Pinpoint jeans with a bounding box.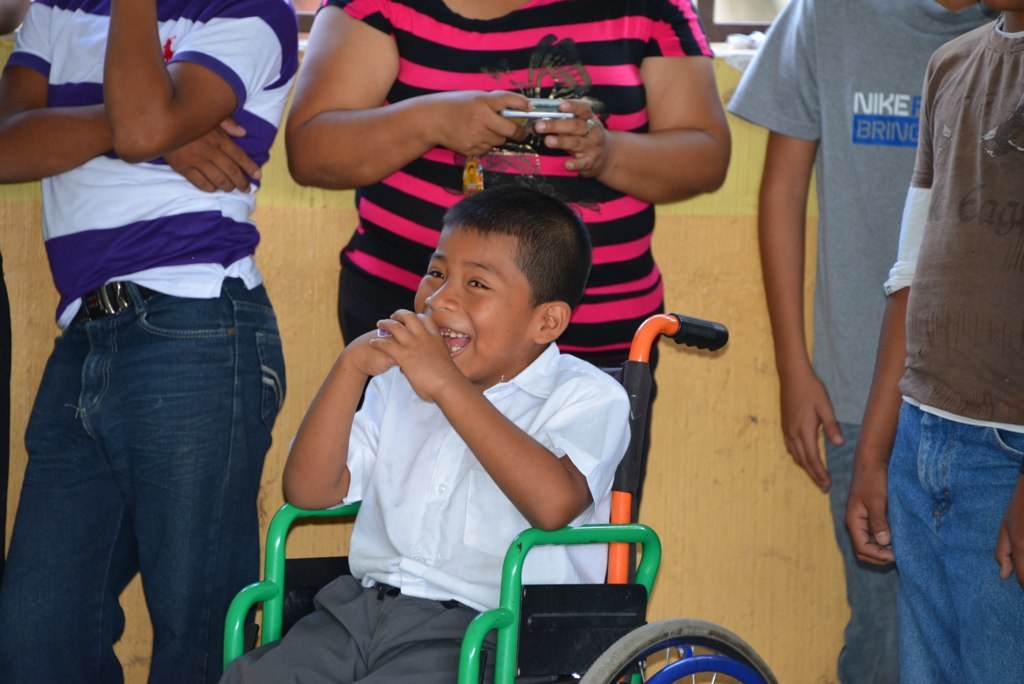
box(889, 404, 1023, 683).
